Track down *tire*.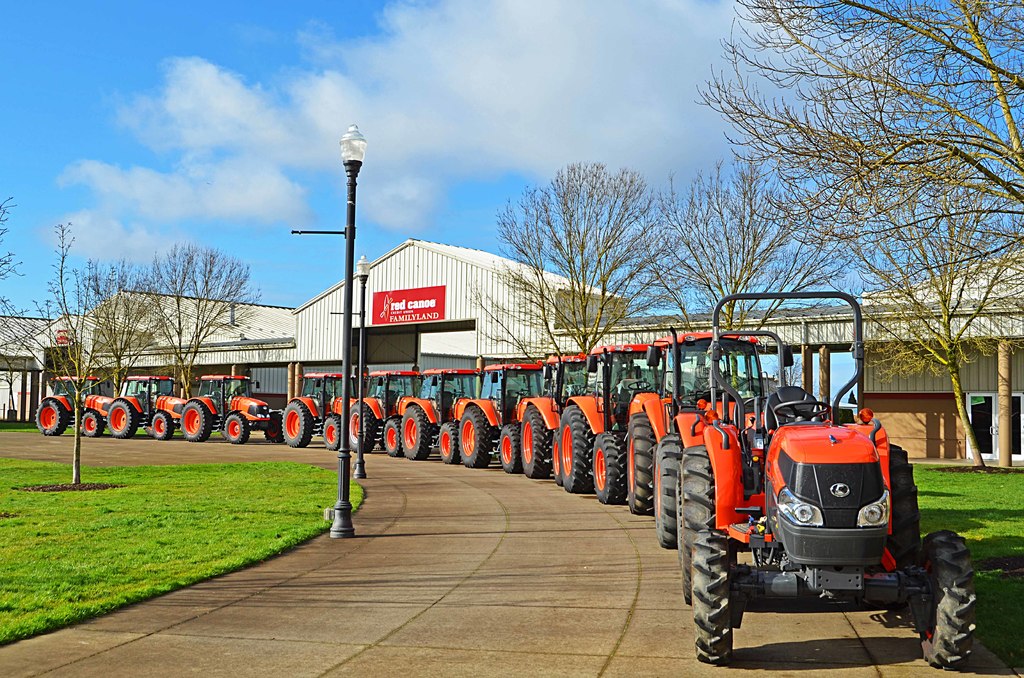
Tracked to <region>321, 415, 337, 450</region>.
